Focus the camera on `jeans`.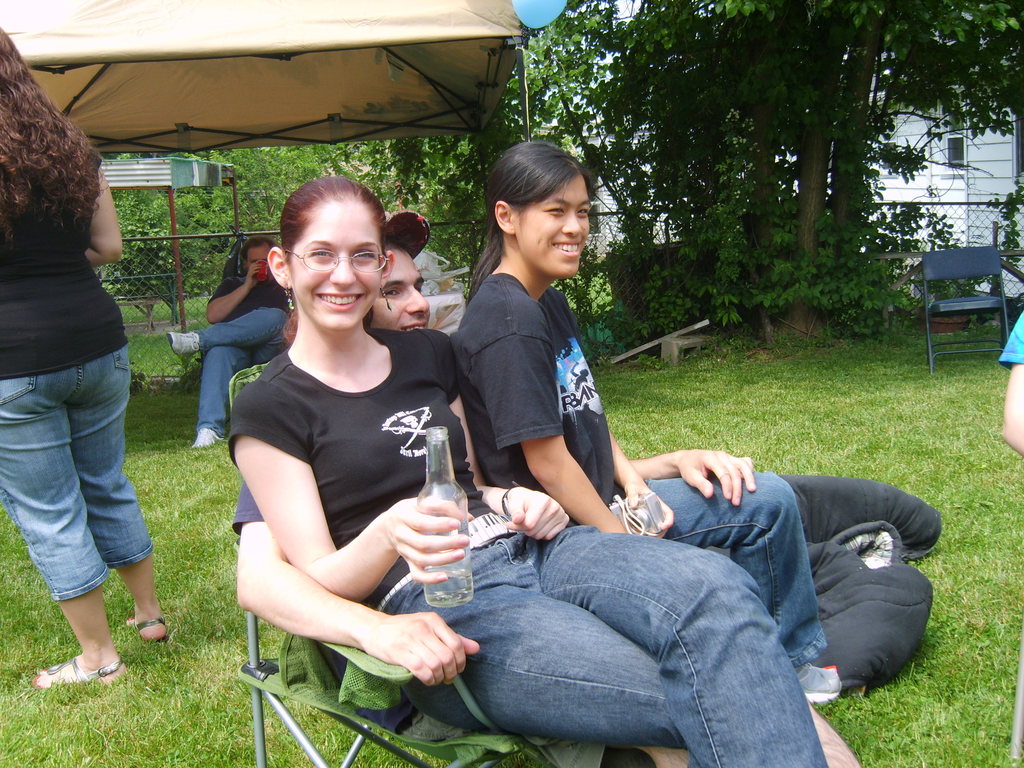
Focus region: Rect(1, 341, 150, 600).
